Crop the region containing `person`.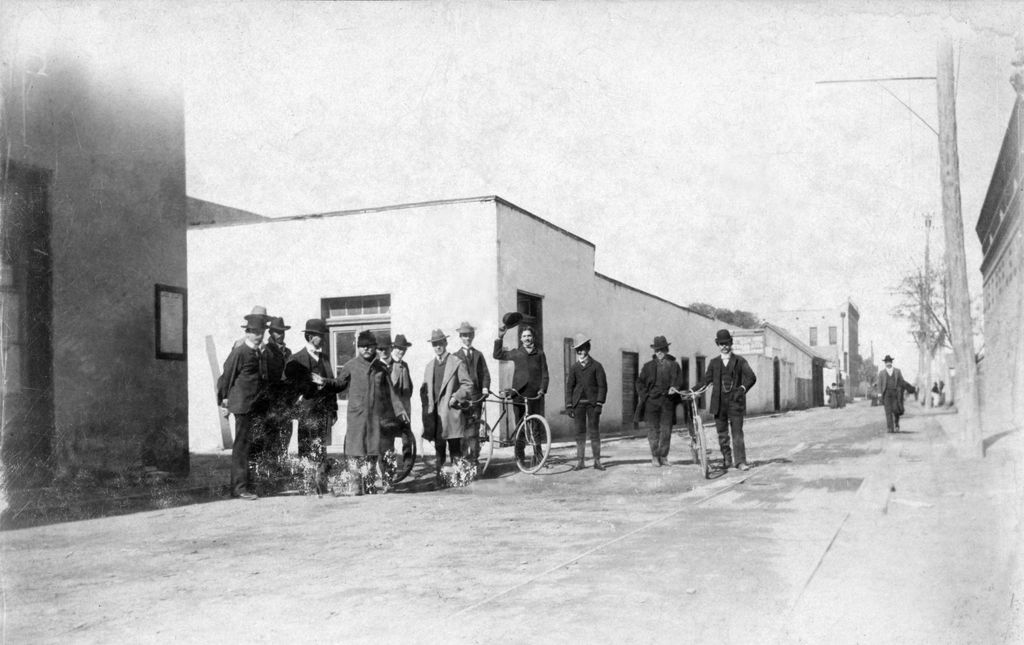
Crop region: [x1=310, y1=328, x2=409, y2=482].
